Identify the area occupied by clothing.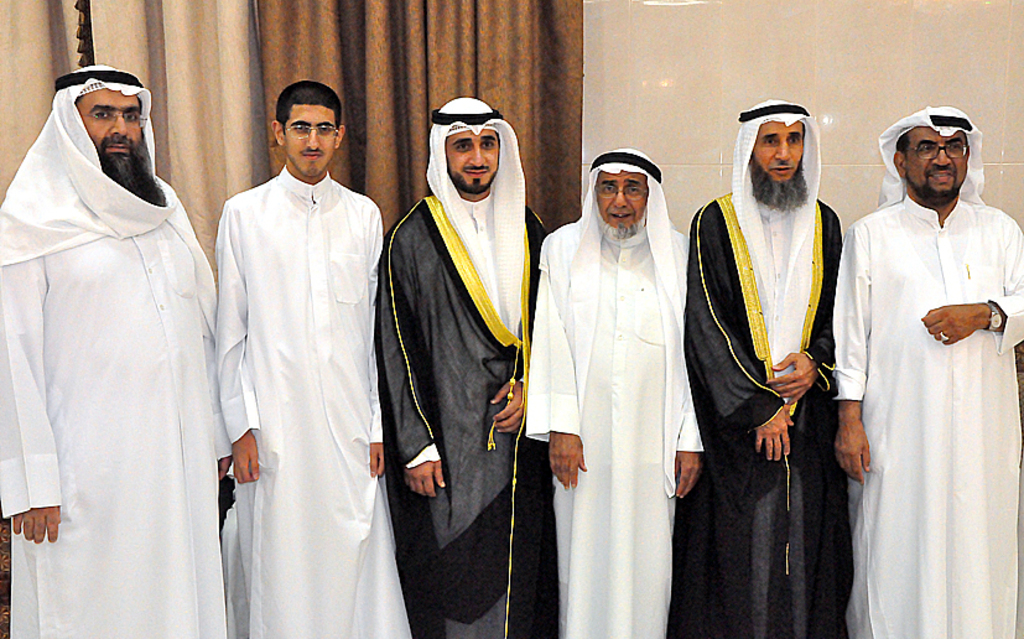
Area: [left=682, top=98, right=851, bottom=638].
